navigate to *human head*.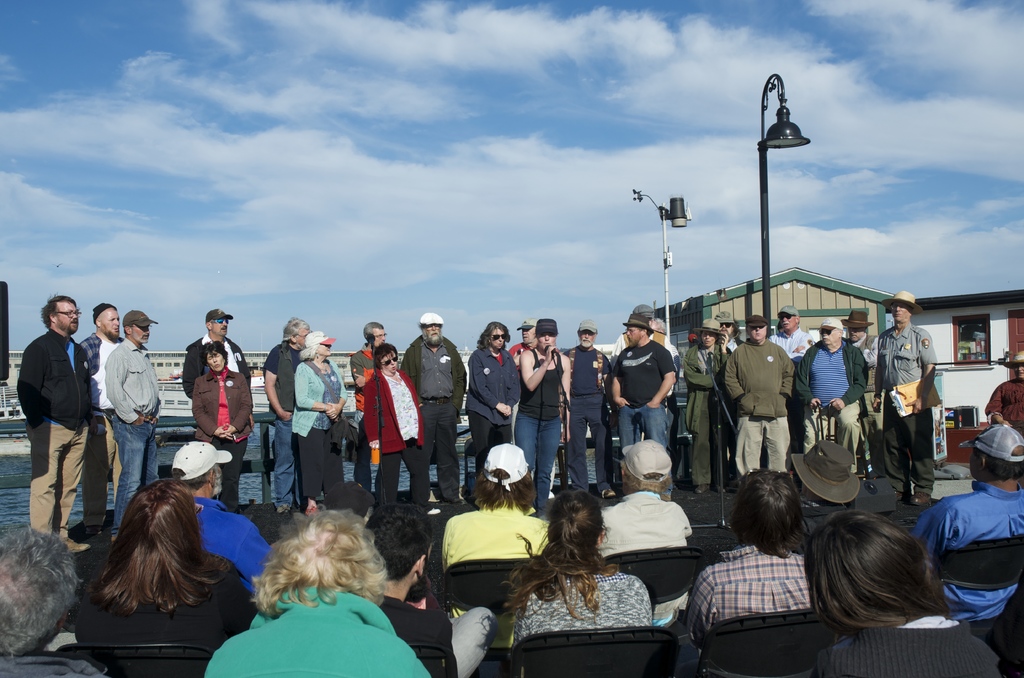
Navigation target: bbox(38, 294, 84, 336).
